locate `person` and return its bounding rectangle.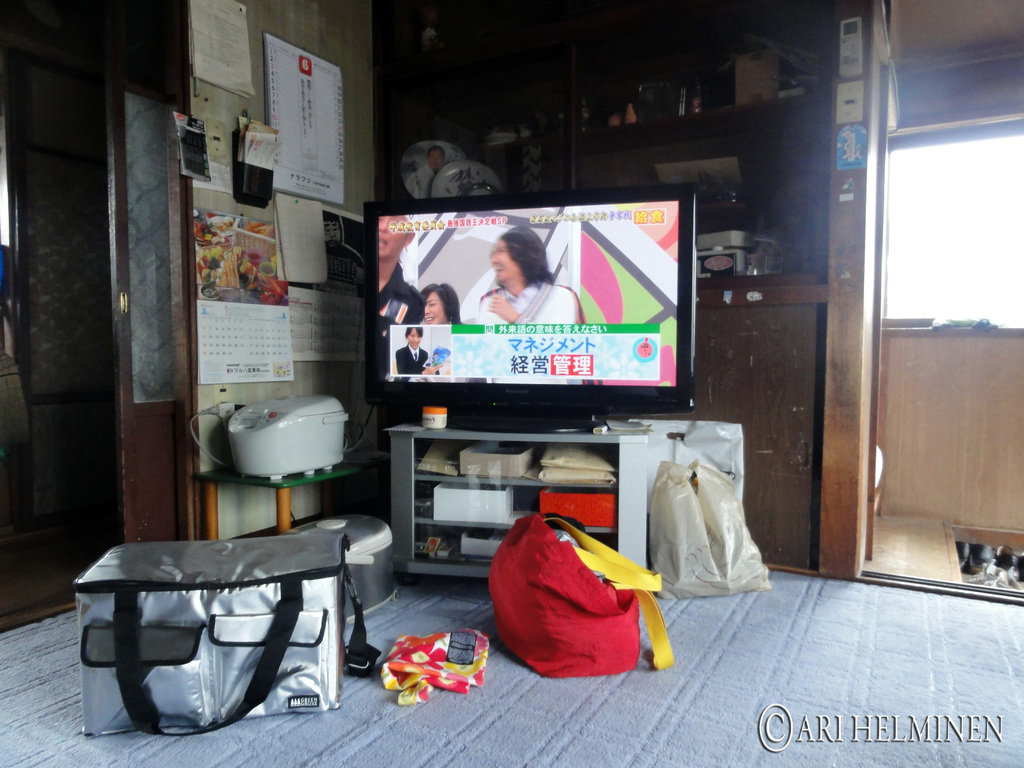
406, 146, 447, 199.
